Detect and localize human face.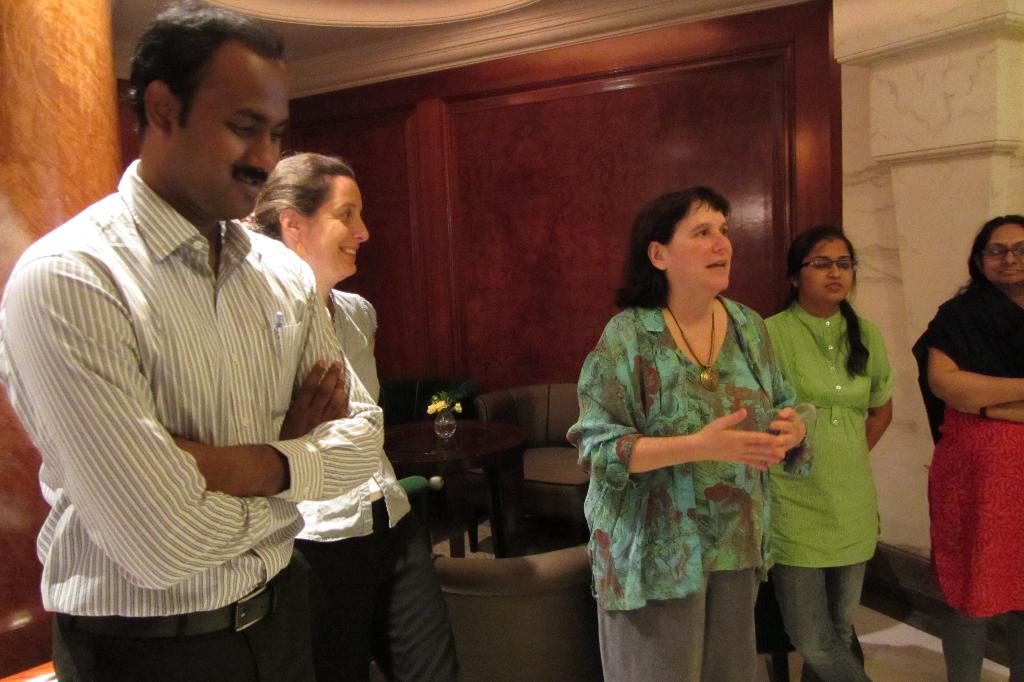
Localized at box(806, 234, 852, 305).
